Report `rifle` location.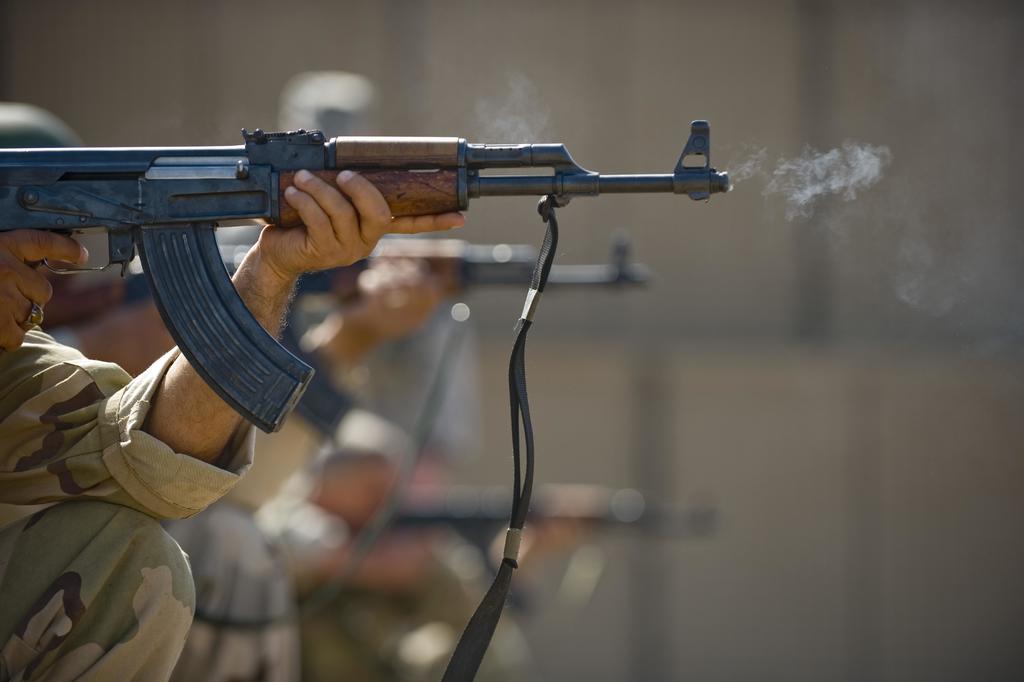
Report: left=0, top=123, right=730, bottom=431.
